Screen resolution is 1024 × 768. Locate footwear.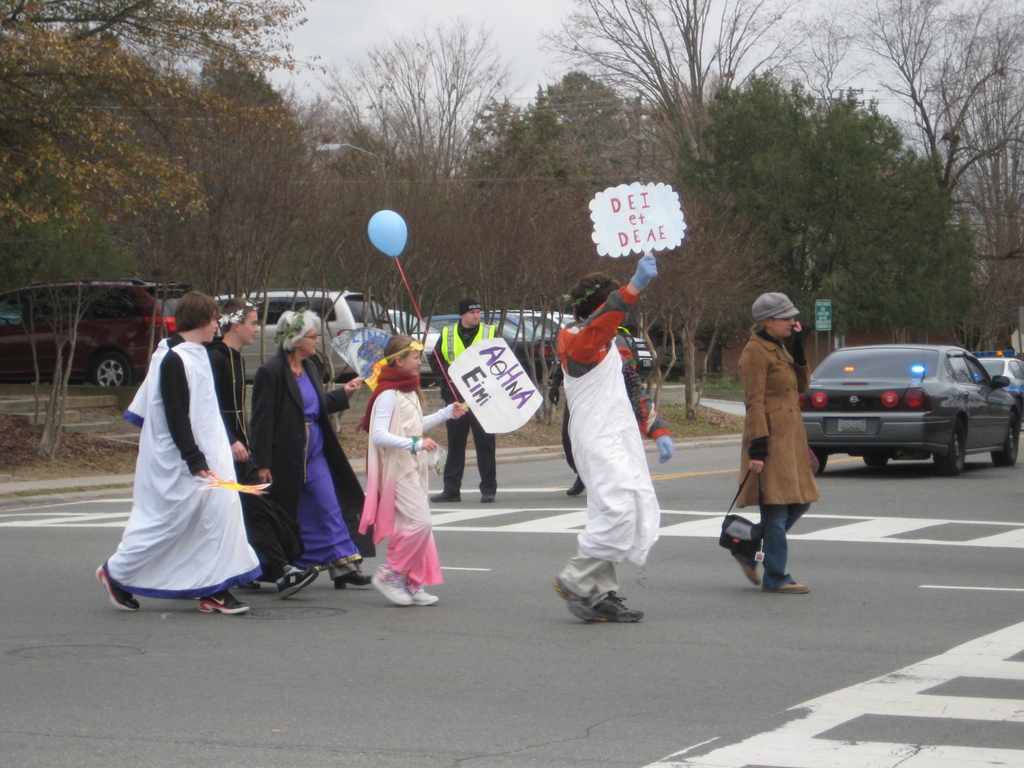
(x1=370, y1=563, x2=413, y2=605).
